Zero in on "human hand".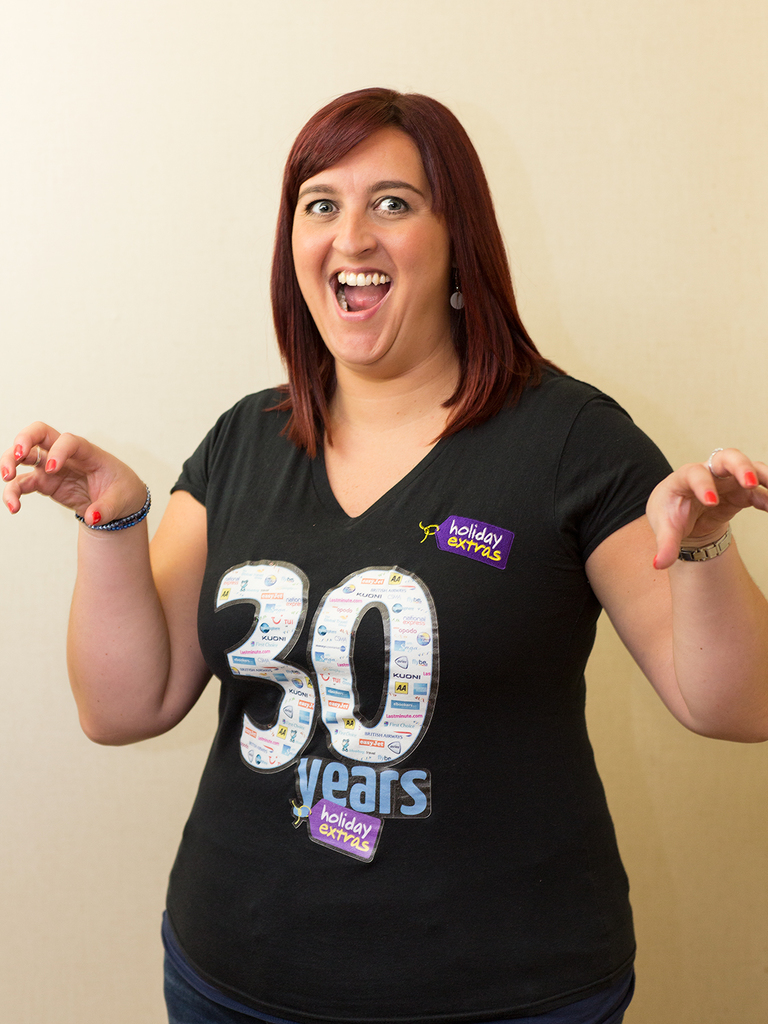
Zeroed in: pyautogui.locateOnScreen(0, 421, 145, 528).
